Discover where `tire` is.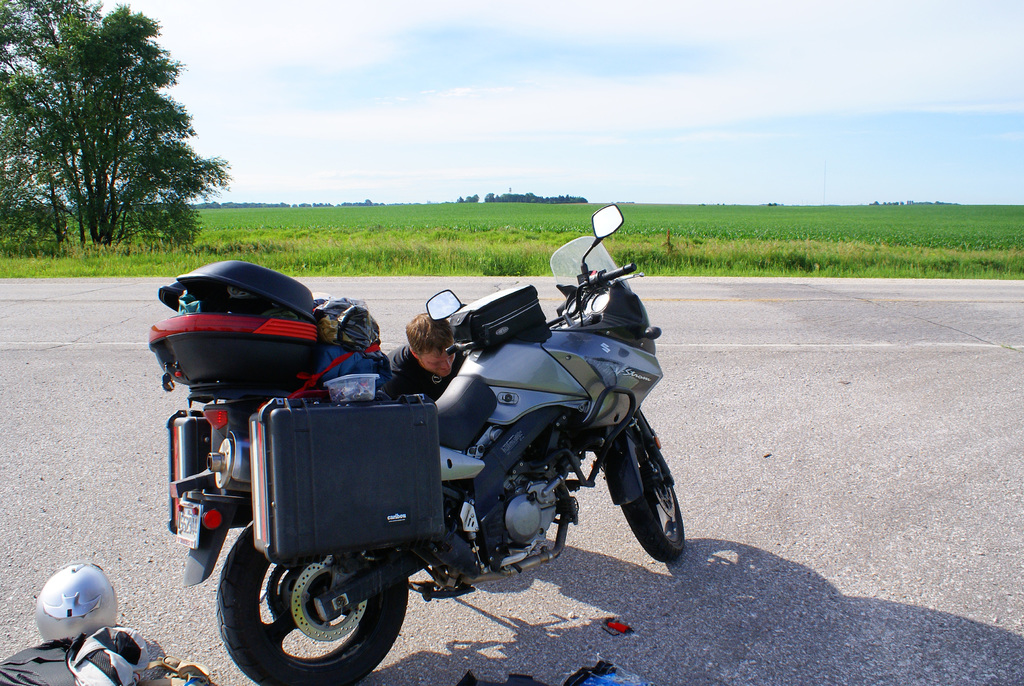
Discovered at bbox=[222, 521, 408, 685].
